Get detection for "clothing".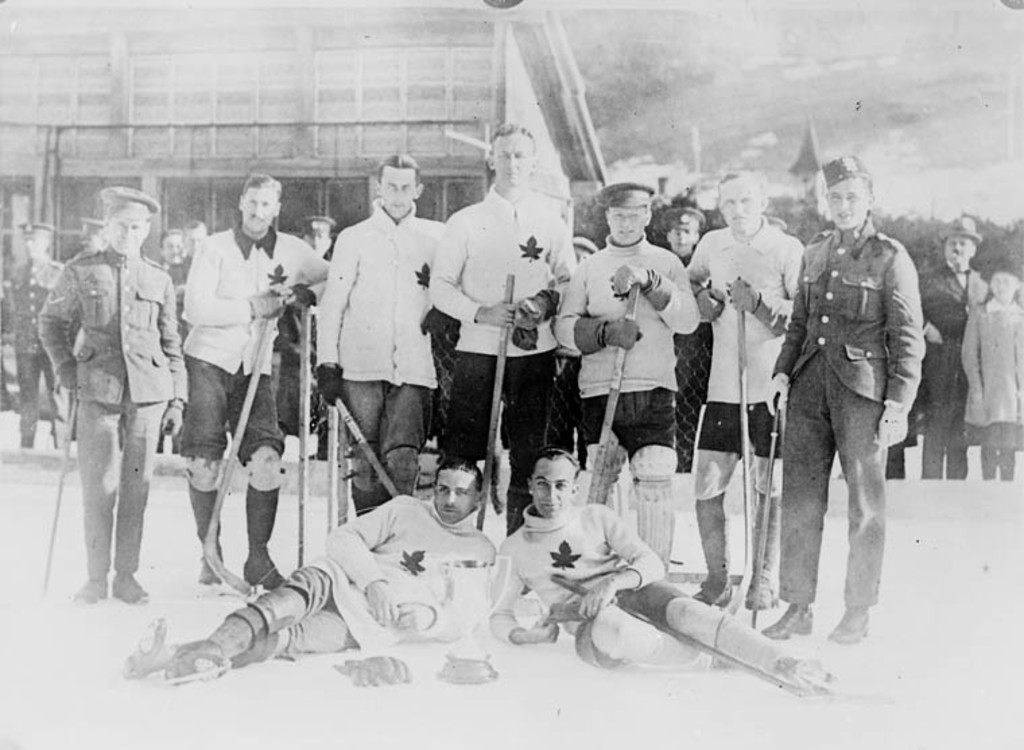
Detection: [left=431, top=183, right=589, bottom=509].
